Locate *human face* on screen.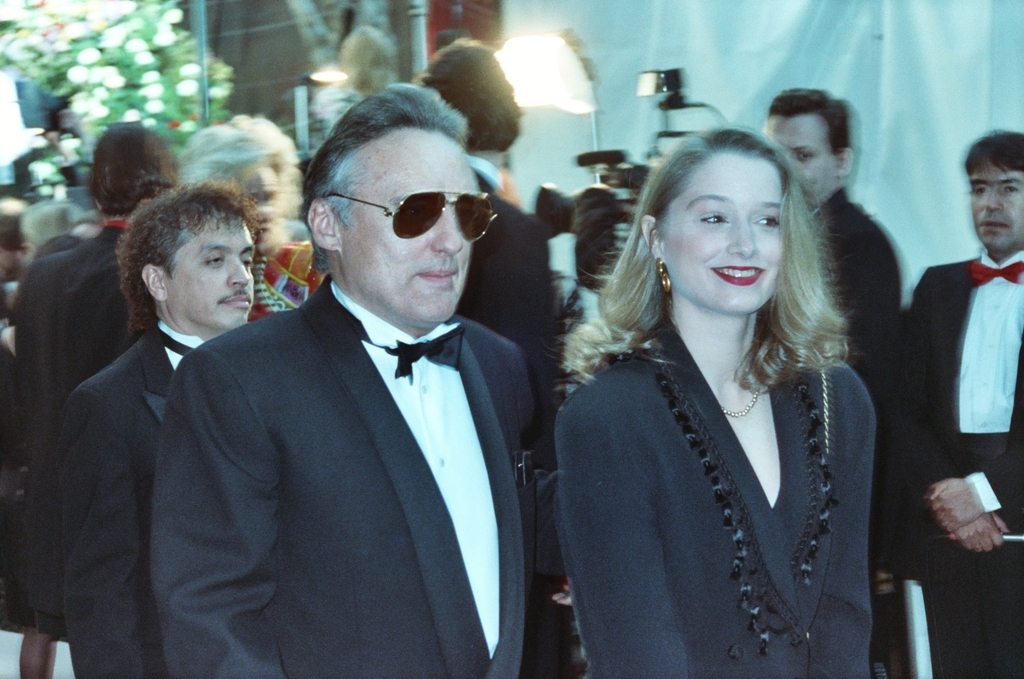
On screen at <region>168, 218, 256, 329</region>.
